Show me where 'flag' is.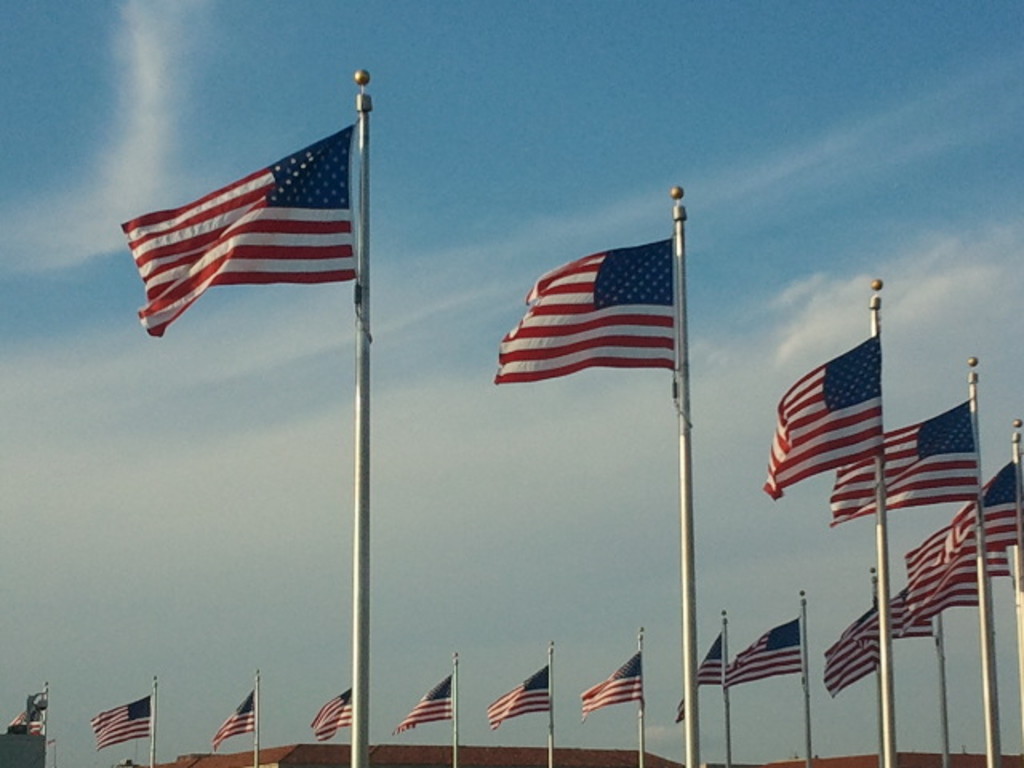
'flag' is at <bbox>826, 400, 979, 526</bbox>.
